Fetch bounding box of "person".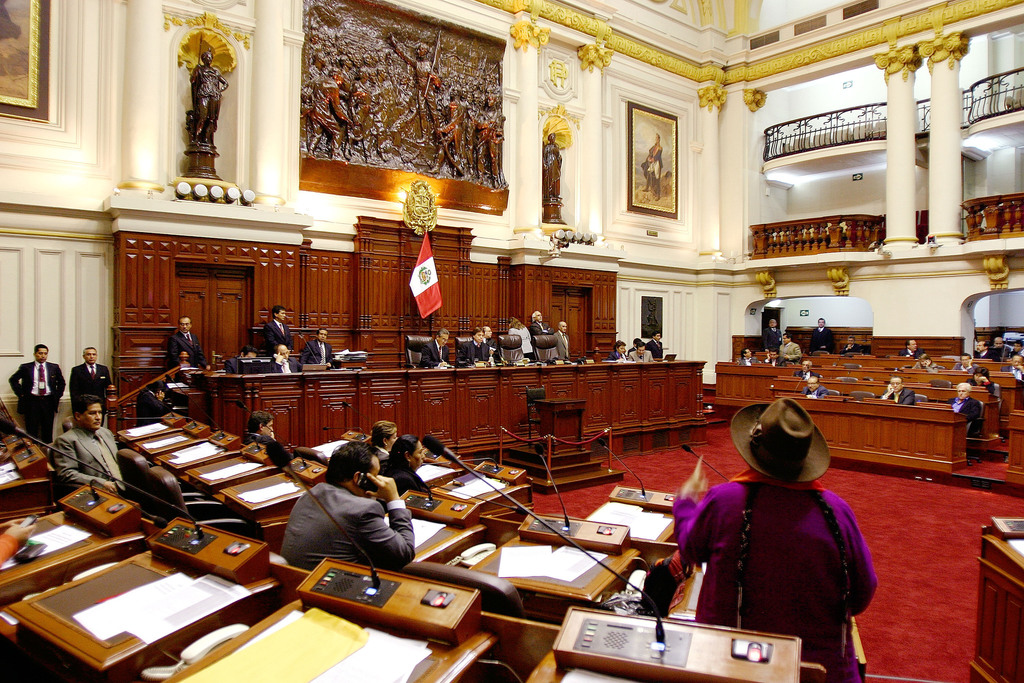
Bbox: bbox=[529, 311, 546, 335].
